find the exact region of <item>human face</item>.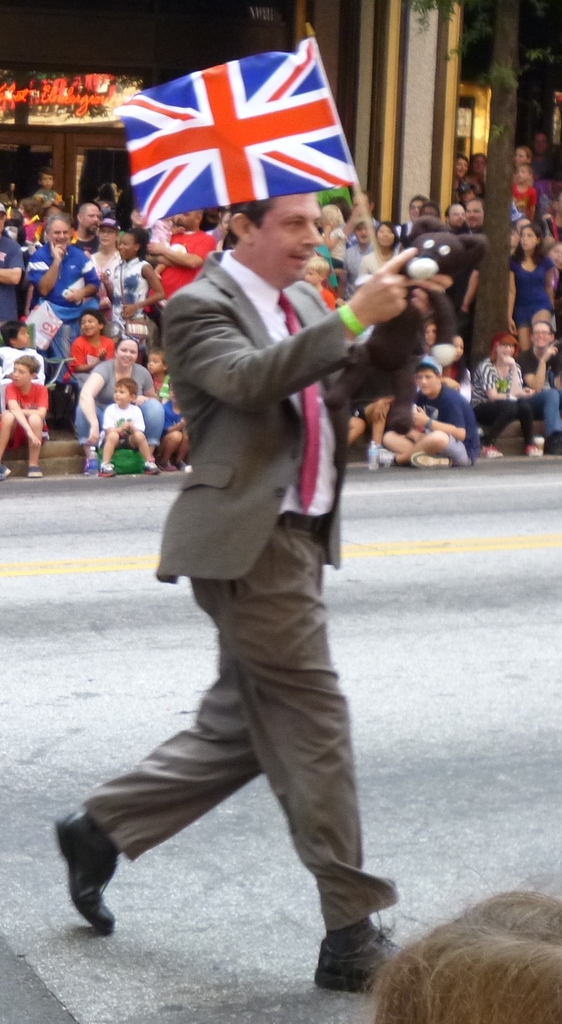
Exact region: [left=178, top=209, right=201, bottom=230].
